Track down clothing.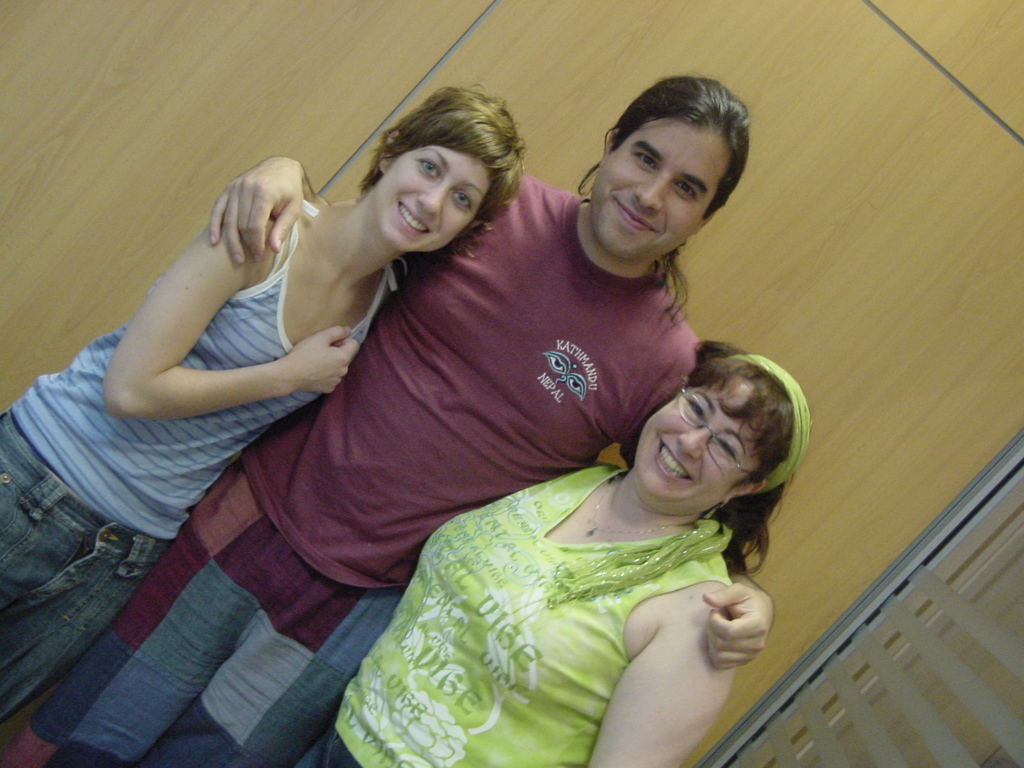
Tracked to detection(292, 458, 733, 767).
